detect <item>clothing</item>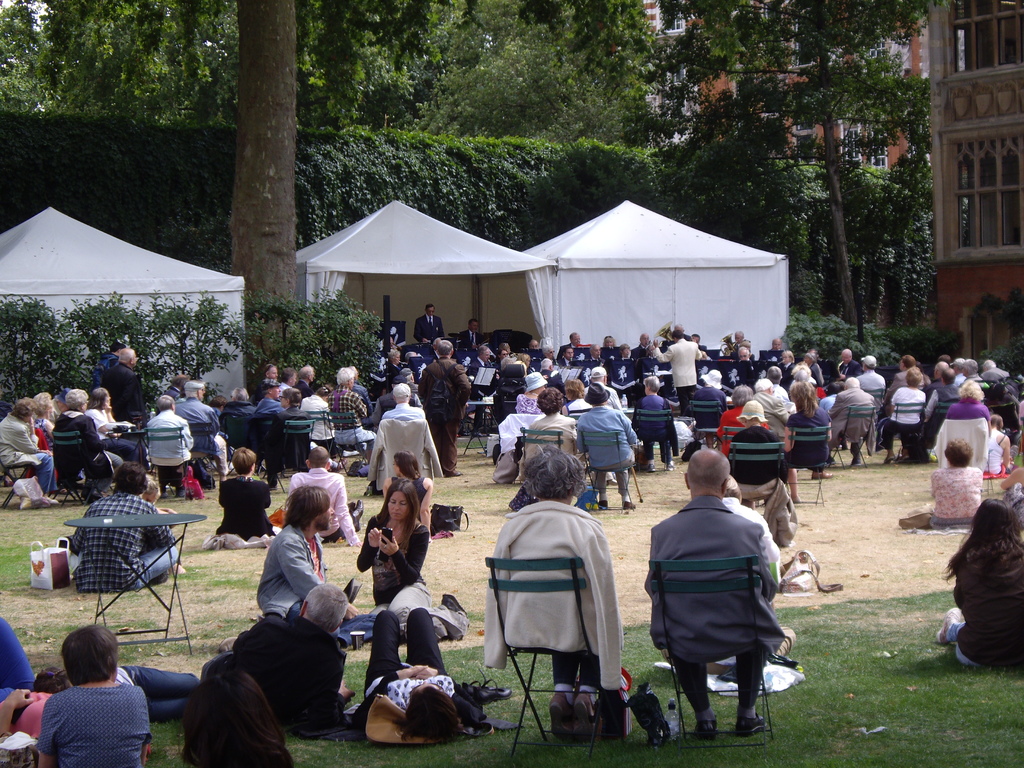
left=636, top=394, right=673, bottom=456
